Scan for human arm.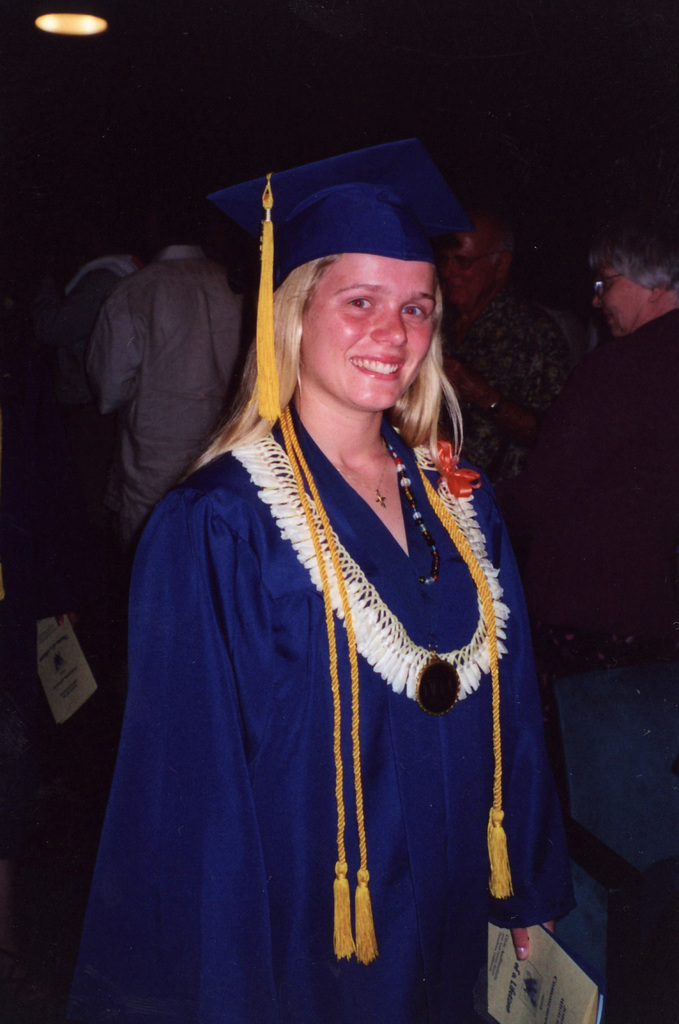
Scan result: {"left": 88, "top": 291, "right": 133, "bottom": 420}.
